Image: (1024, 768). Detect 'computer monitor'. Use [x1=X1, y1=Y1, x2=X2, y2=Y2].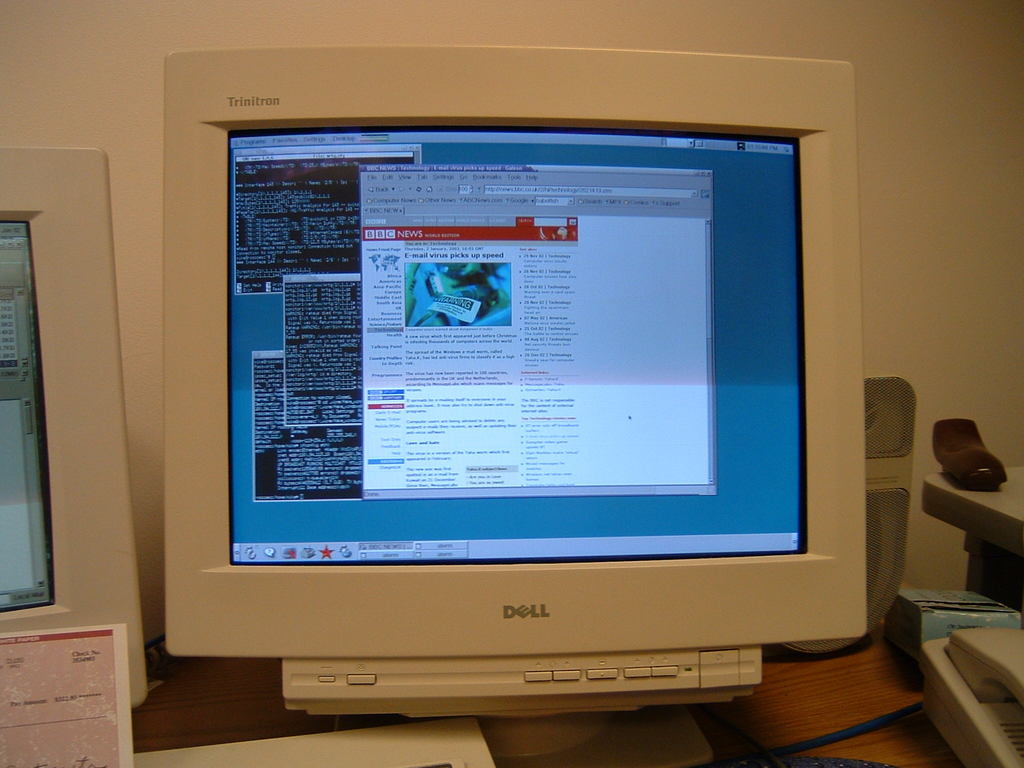
[x1=174, y1=93, x2=858, y2=730].
